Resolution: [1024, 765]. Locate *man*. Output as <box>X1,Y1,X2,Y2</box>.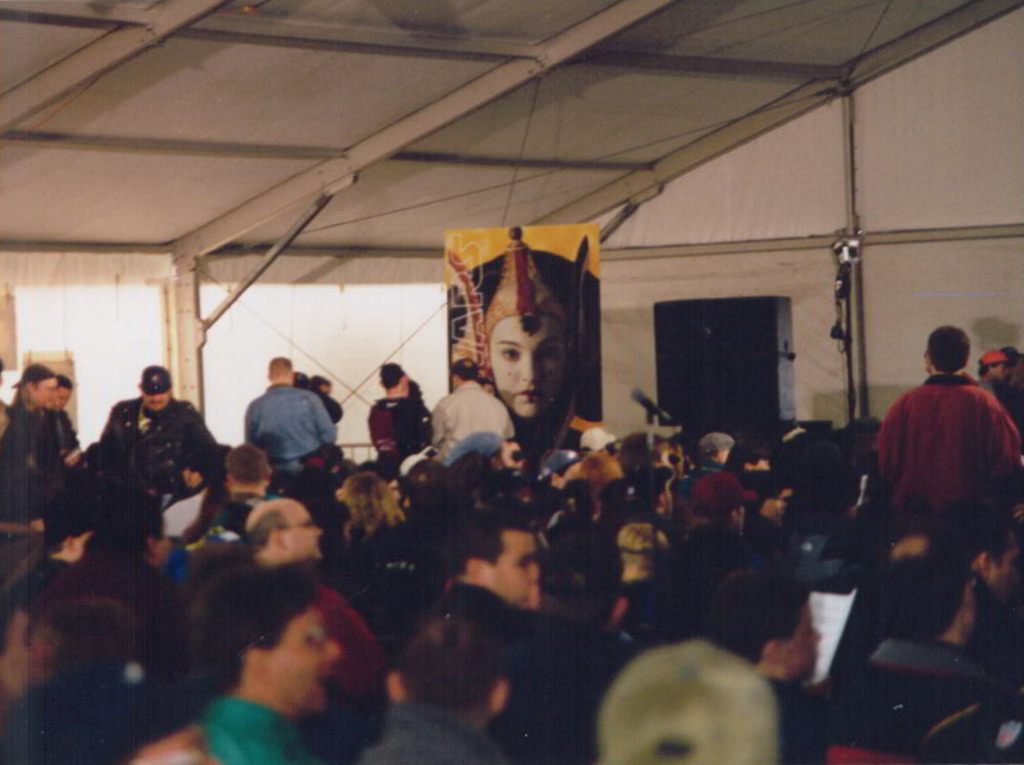
<box>230,493,351,583</box>.
